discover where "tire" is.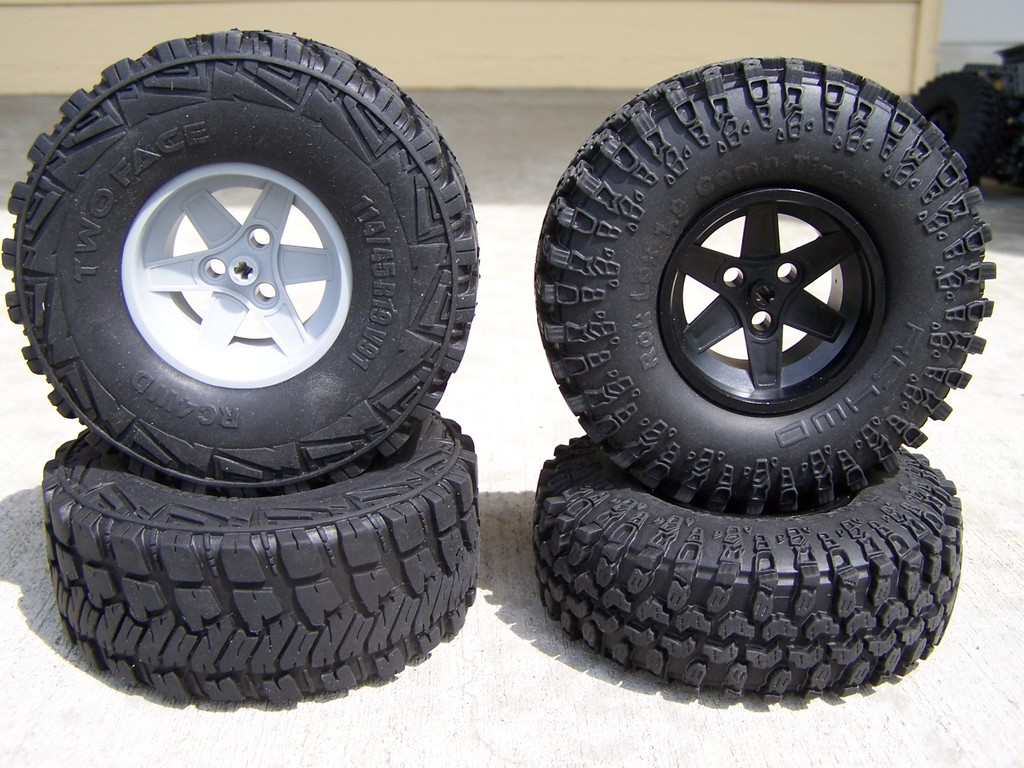
Discovered at left=533, top=50, right=986, bottom=515.
